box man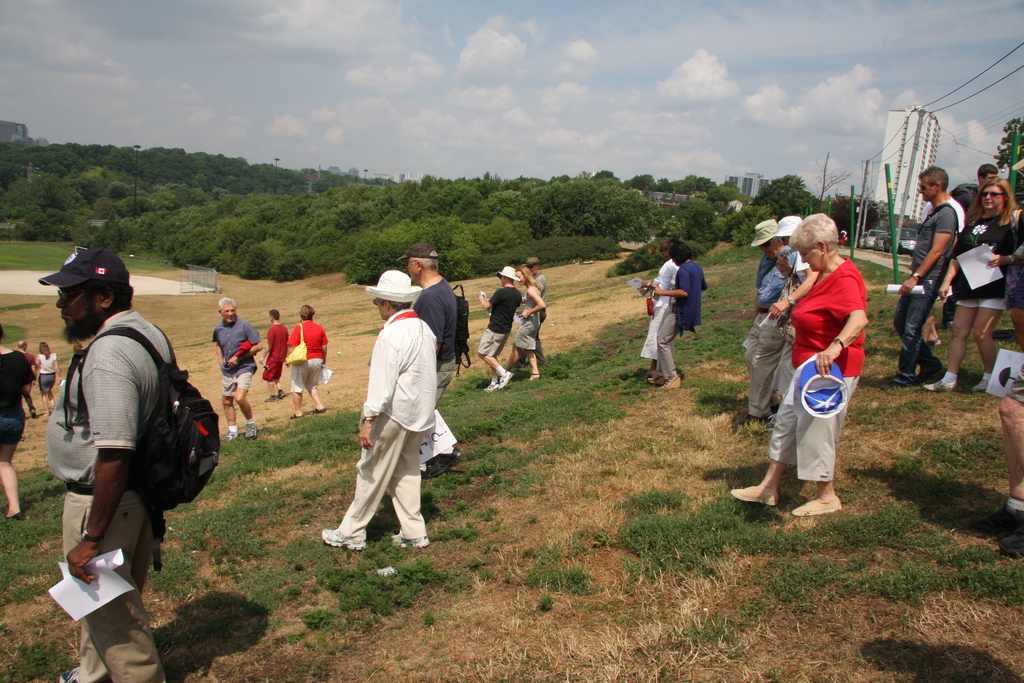
(left=257, top=309, right=289, bottom=400)
